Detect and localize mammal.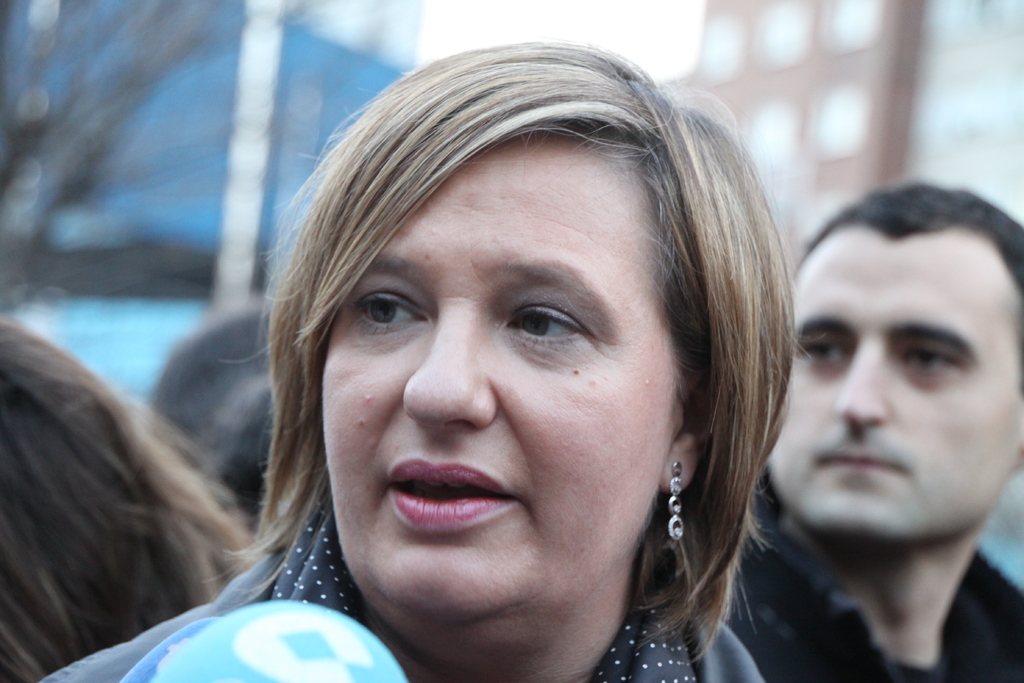
Localized at [left=731, top=180, right=1023, bottom=682].
